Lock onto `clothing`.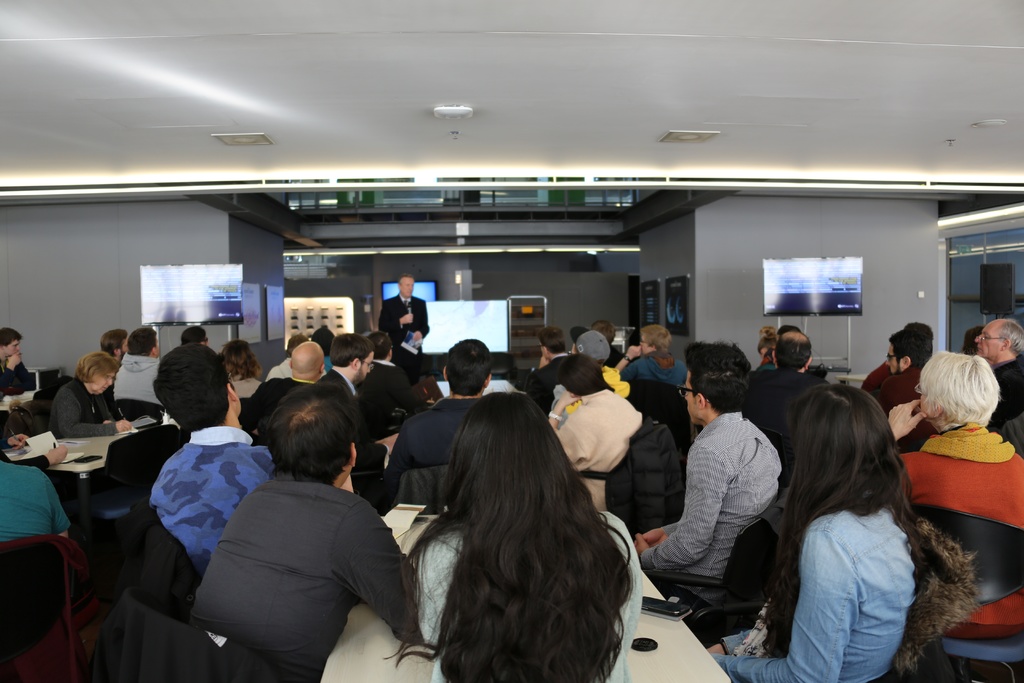
Locked: locate(223, 371, 262, 397).
